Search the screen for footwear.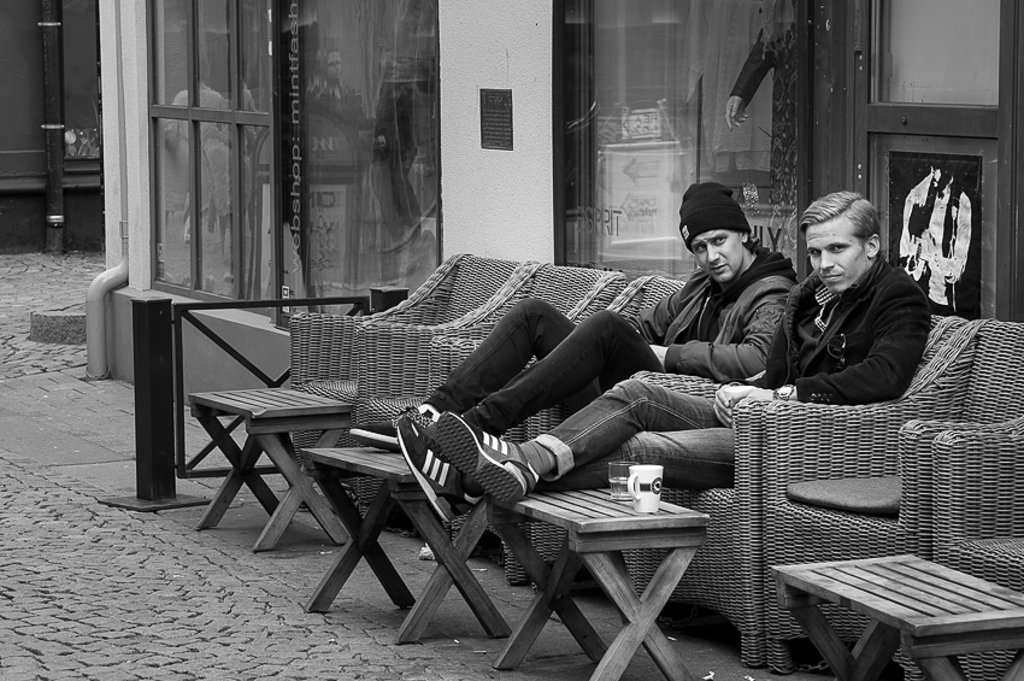
Found at Rect(436, 409, 539, 513).
